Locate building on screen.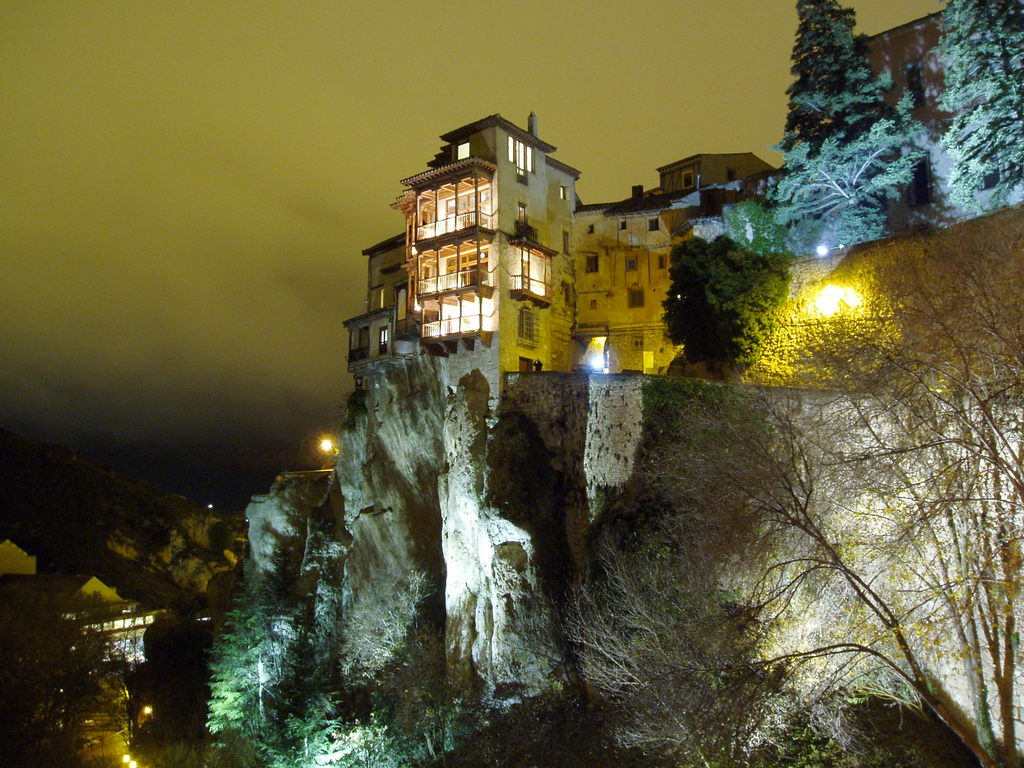
On screen at rect(337, 108, 777, 390).
